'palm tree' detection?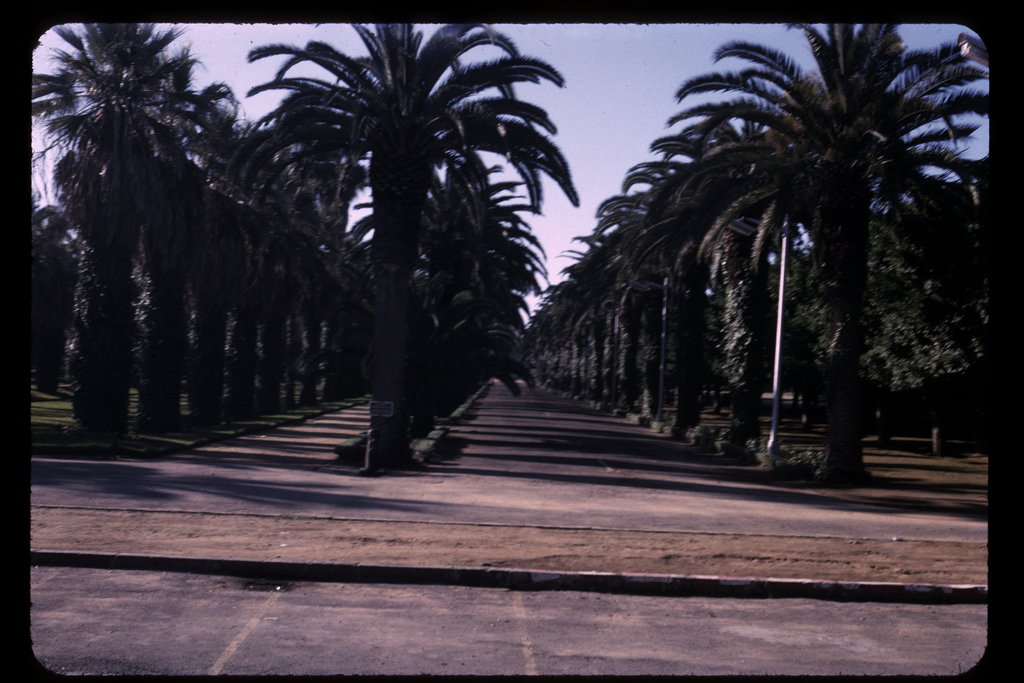
{"left": 284, "top": 63, "right": 582, "bottom": 431}
